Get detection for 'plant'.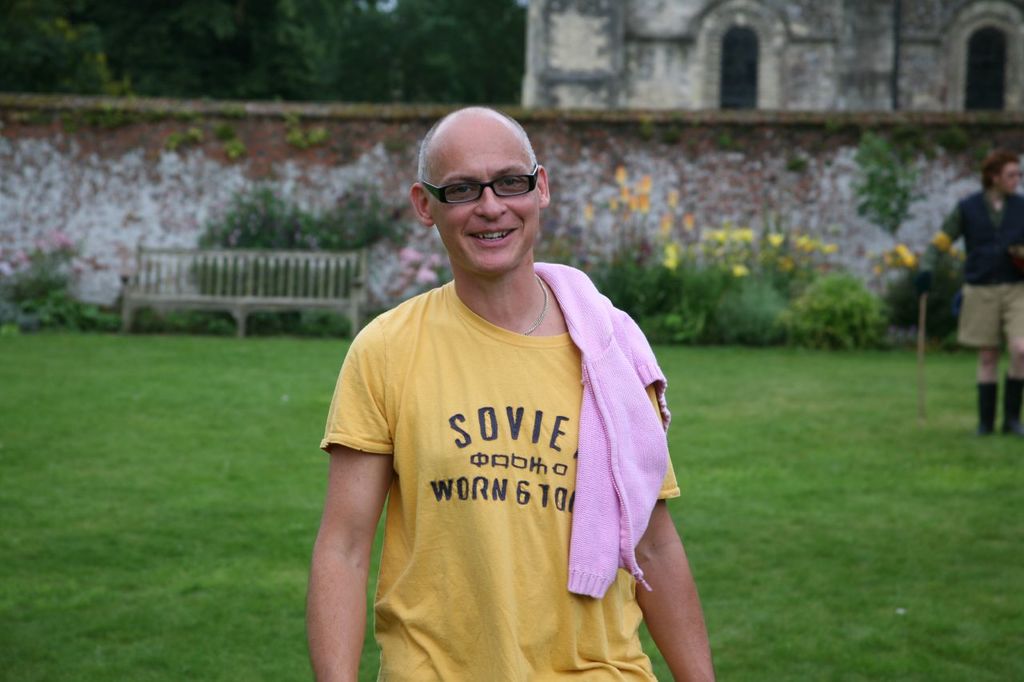
Detection: [572,162,702,314].
